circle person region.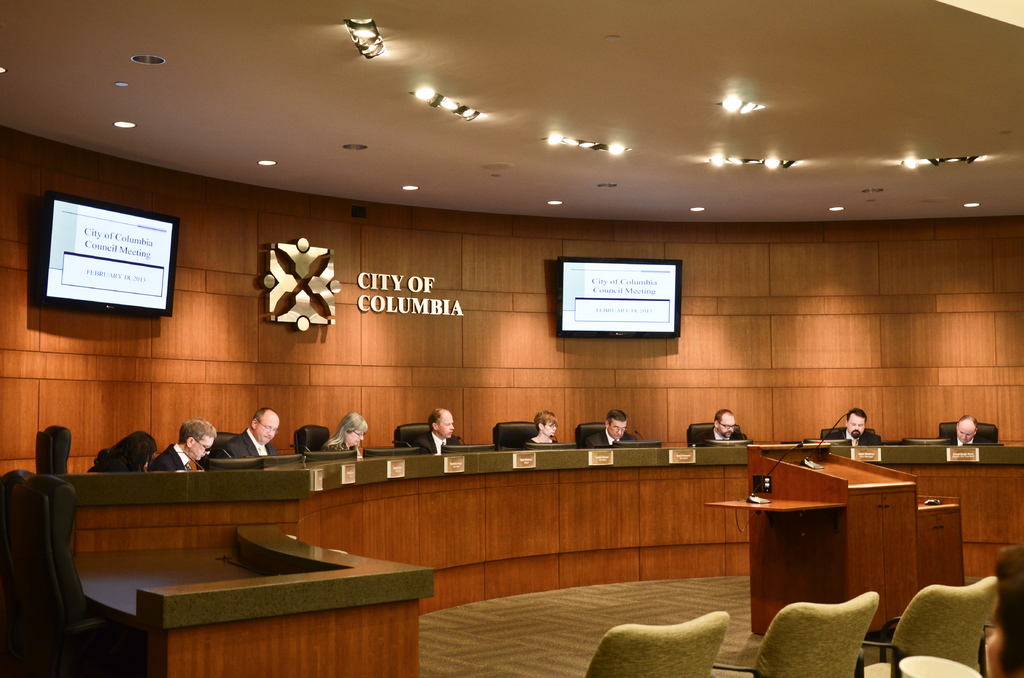
Region: (x1=412, y1=408, x2=461, y2=456).
